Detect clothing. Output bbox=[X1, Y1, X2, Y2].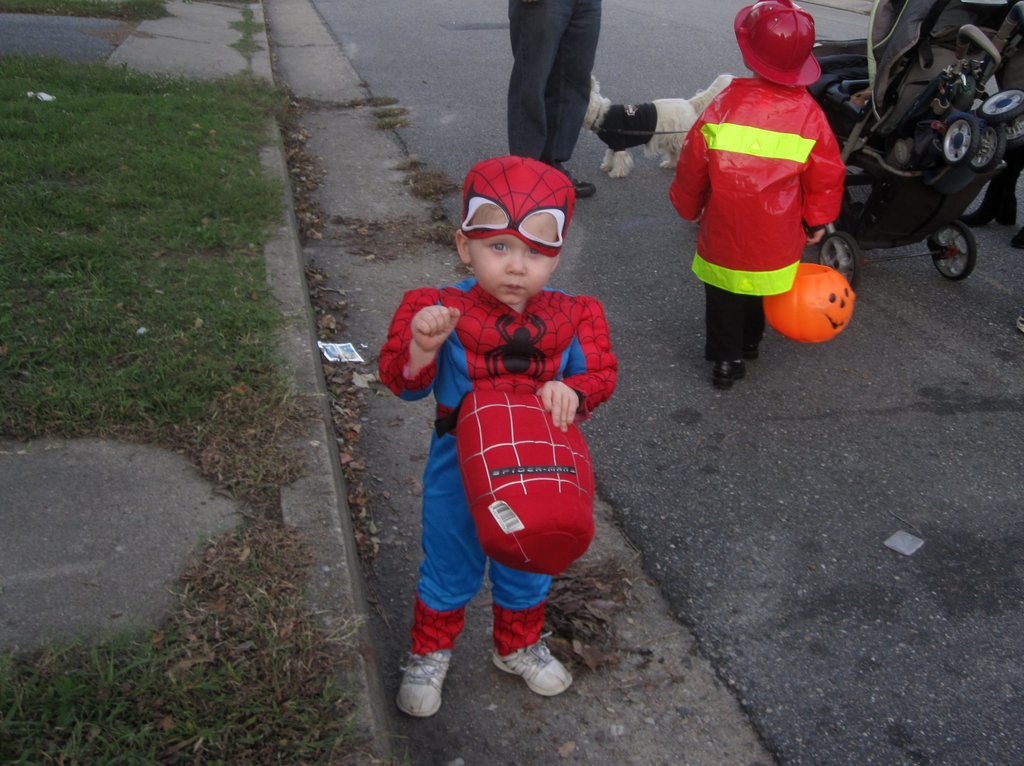
bbox=[403, 253, 616, 649].
